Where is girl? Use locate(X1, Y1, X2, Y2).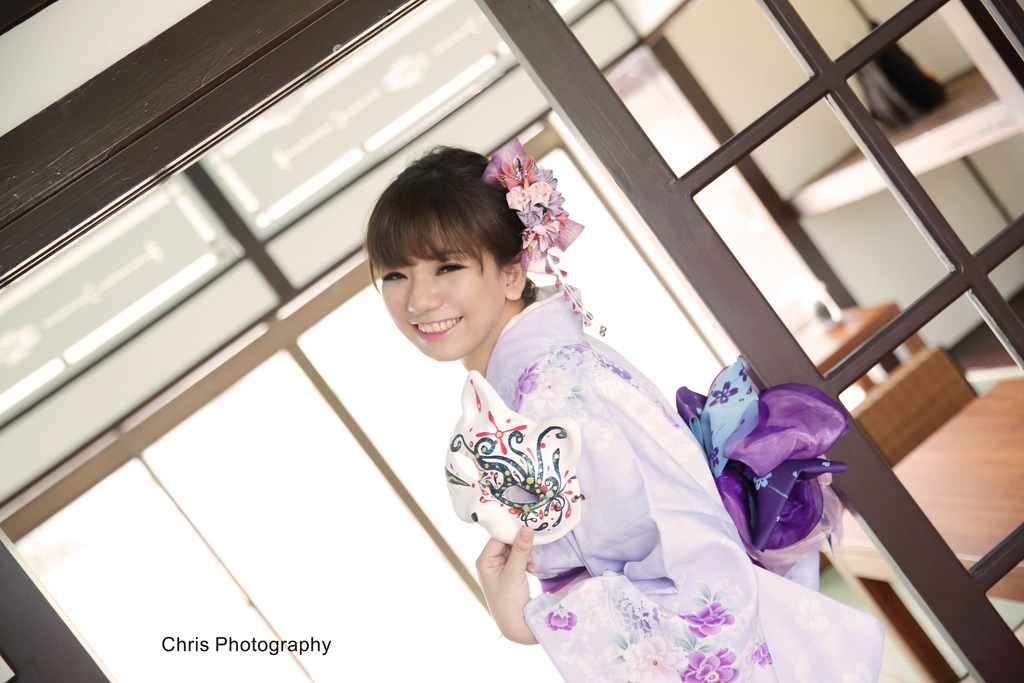
locate(369, 144, 881, 682).
